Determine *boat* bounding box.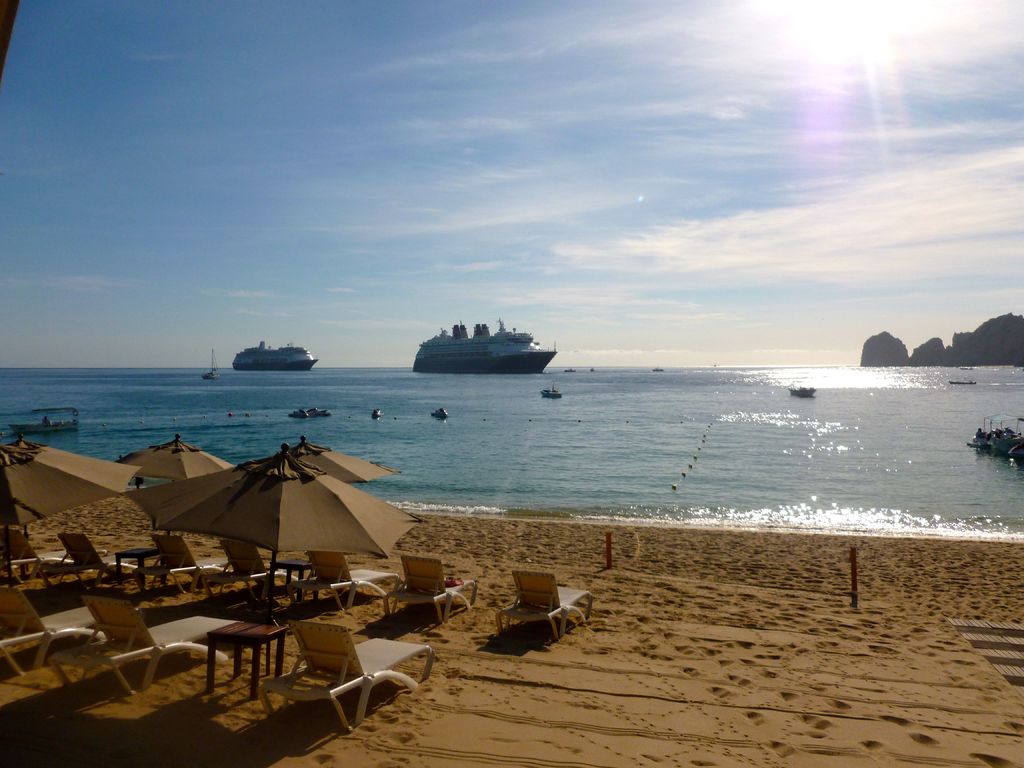
Determined: rect(787, 387, 816, 398).
